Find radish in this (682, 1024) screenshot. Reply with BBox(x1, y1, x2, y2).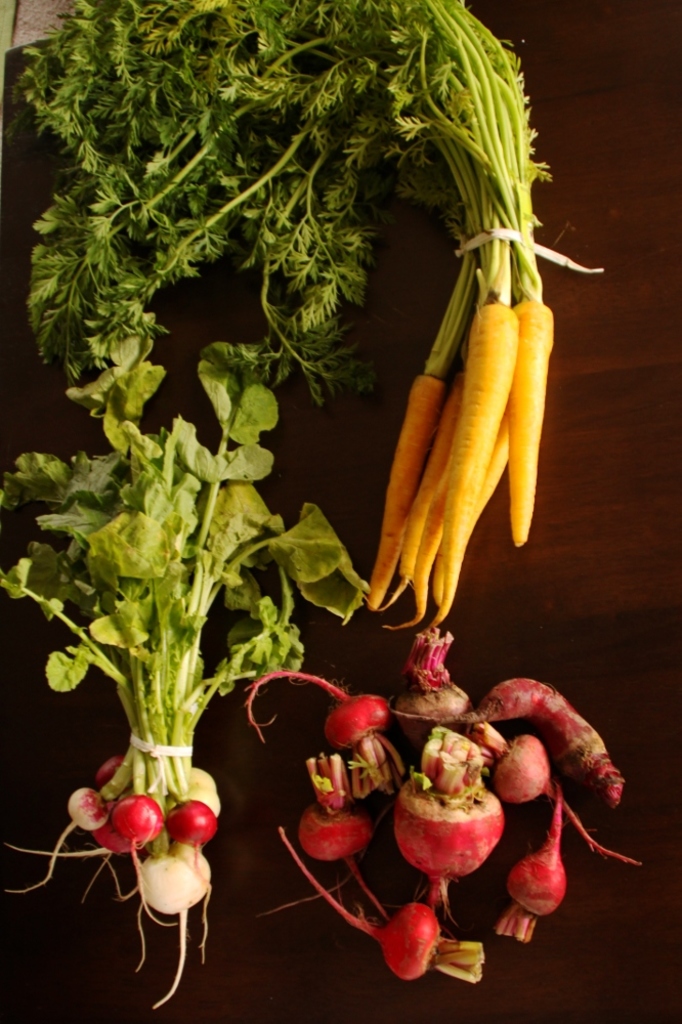
BBox(238, 664, 406, 790).
